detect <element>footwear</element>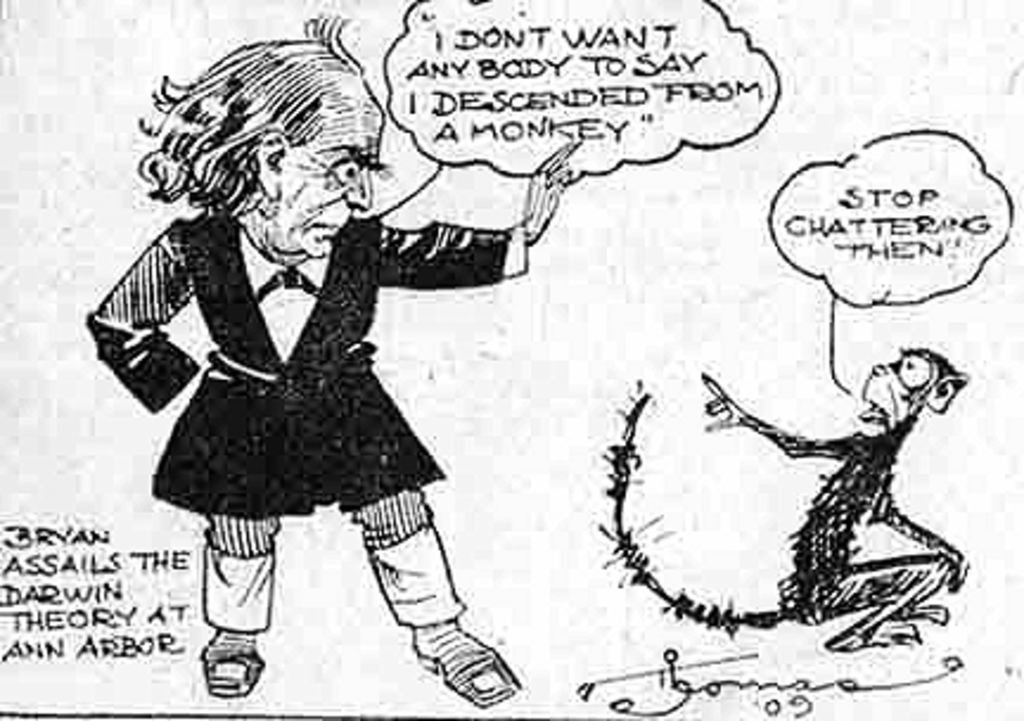
l=197, t=631, r=261, b=700
